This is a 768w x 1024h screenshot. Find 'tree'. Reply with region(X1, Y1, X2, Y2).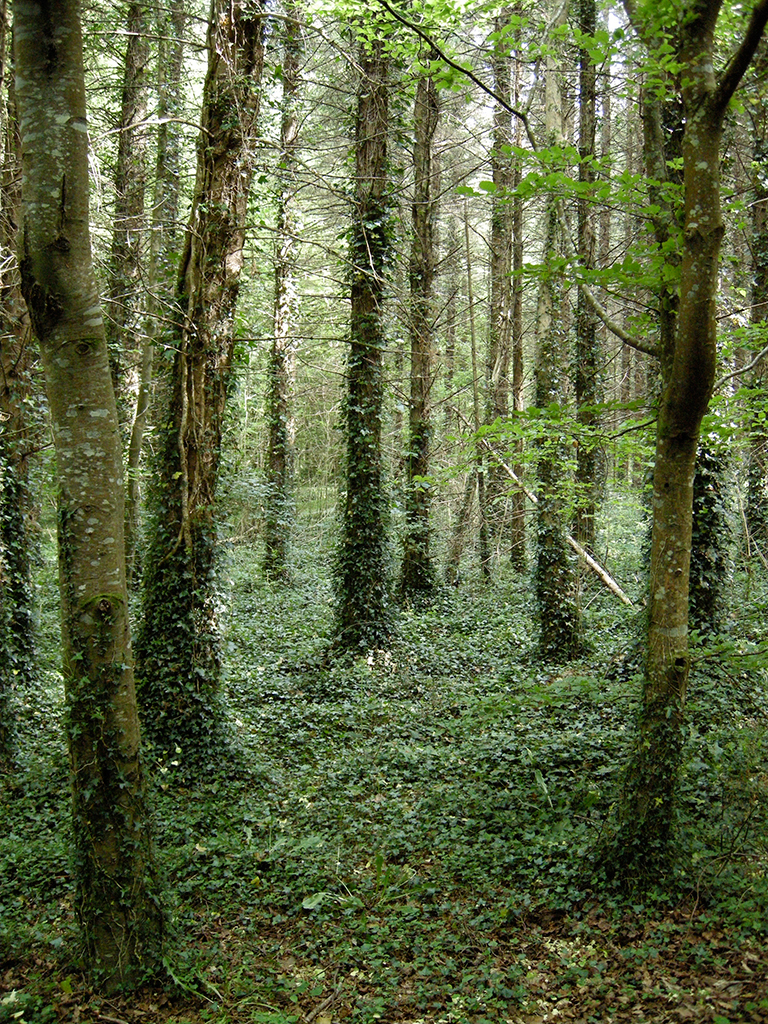
region(581, 0, 767, 914).
